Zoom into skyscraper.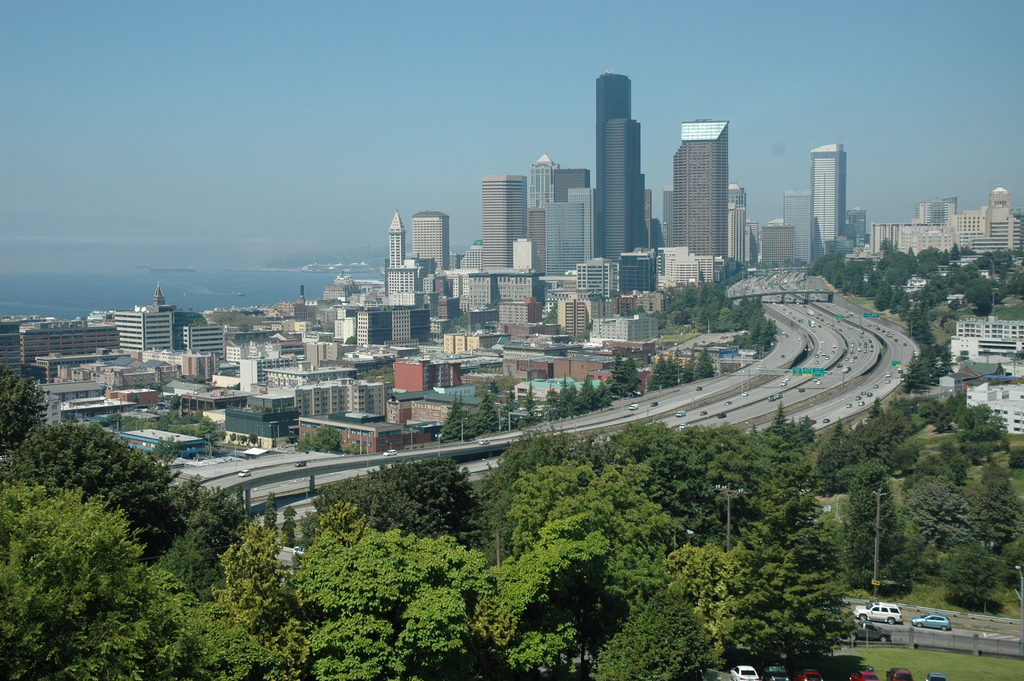
Zoom target: bbox=(407, 208, 451, 275).
